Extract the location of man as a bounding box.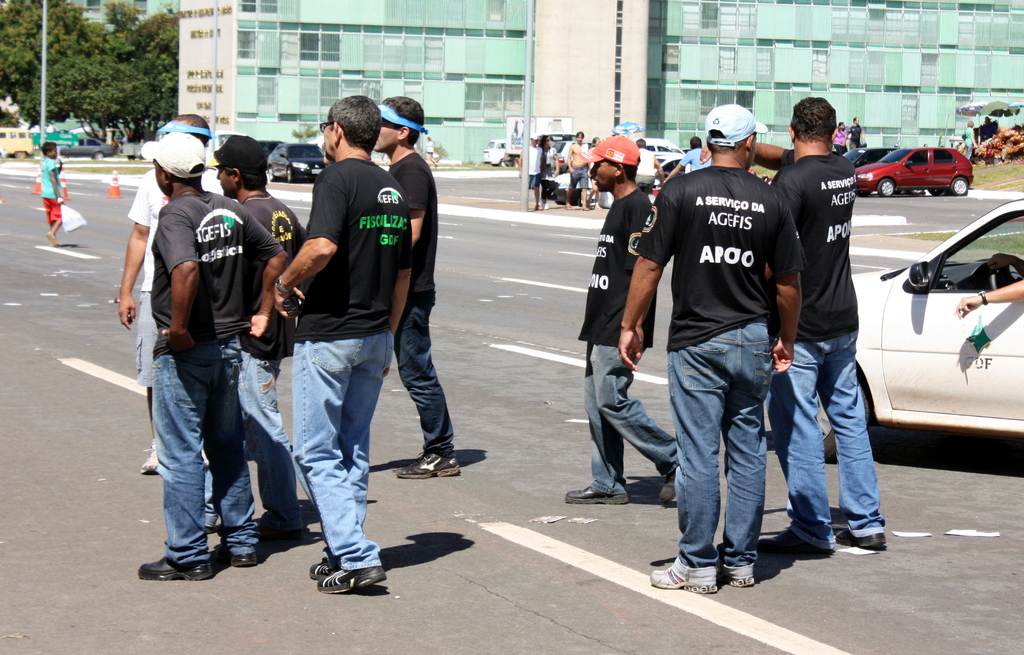
x1=364, y1=95, x2=463, y2=483.
